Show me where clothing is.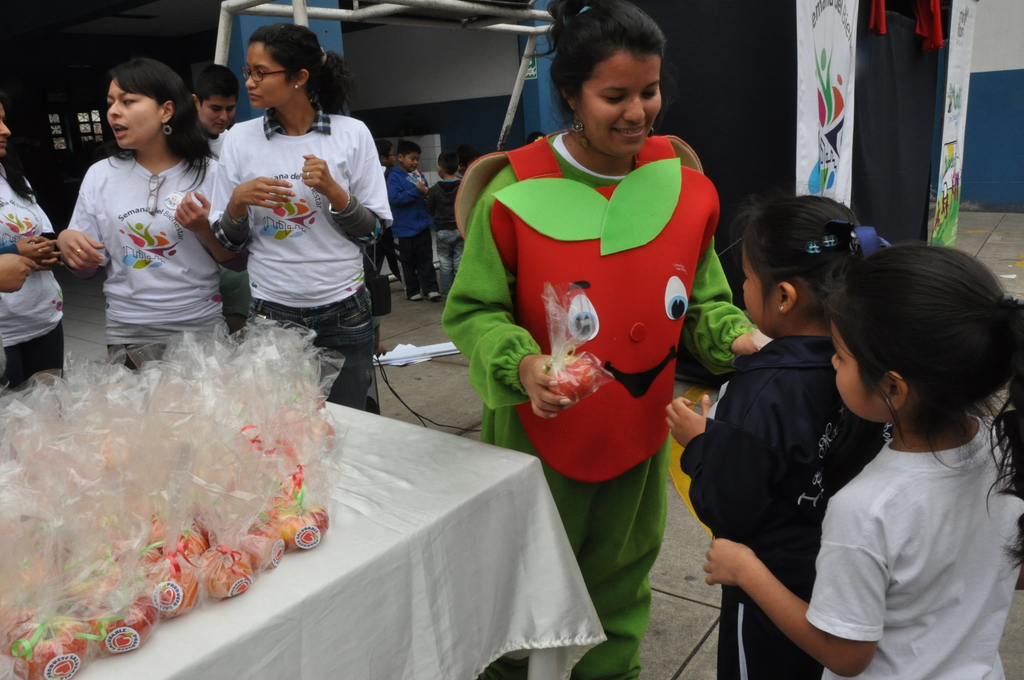
clothing is at [204, 106, 391, 408].
